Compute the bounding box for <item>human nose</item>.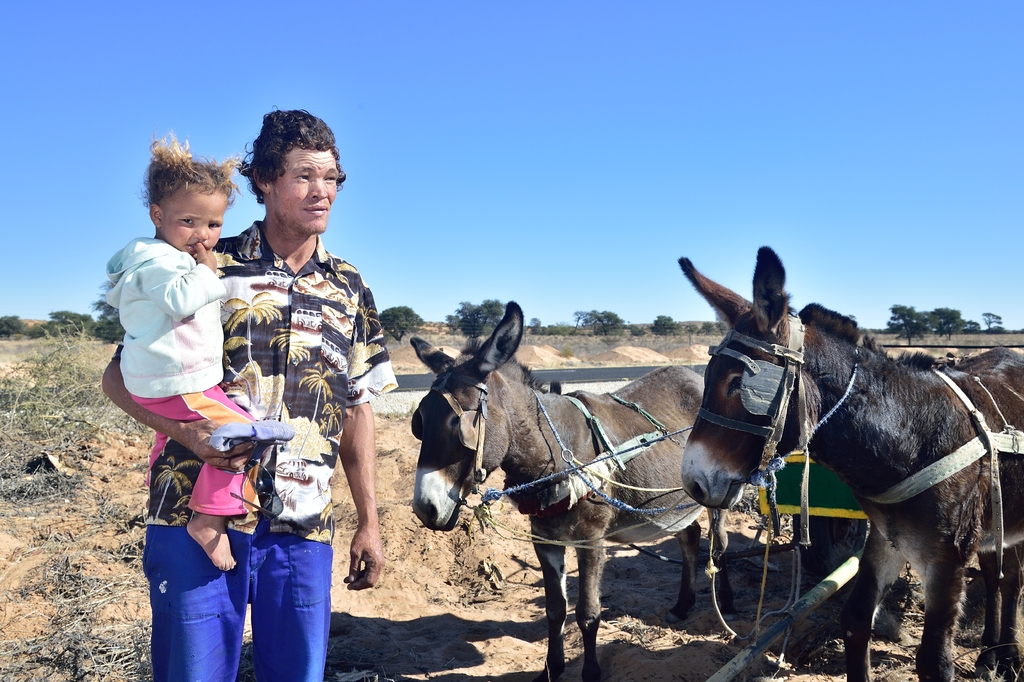
<box>191,227,211,242</box>.
